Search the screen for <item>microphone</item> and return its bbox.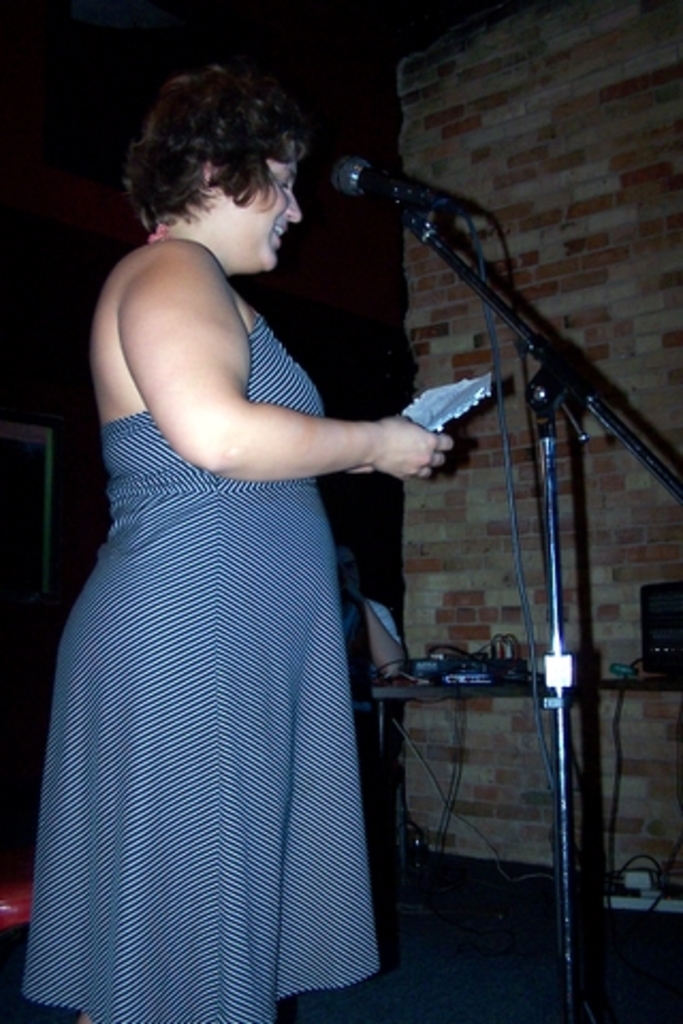
Found: BBox(324, 147, 497, 222).
